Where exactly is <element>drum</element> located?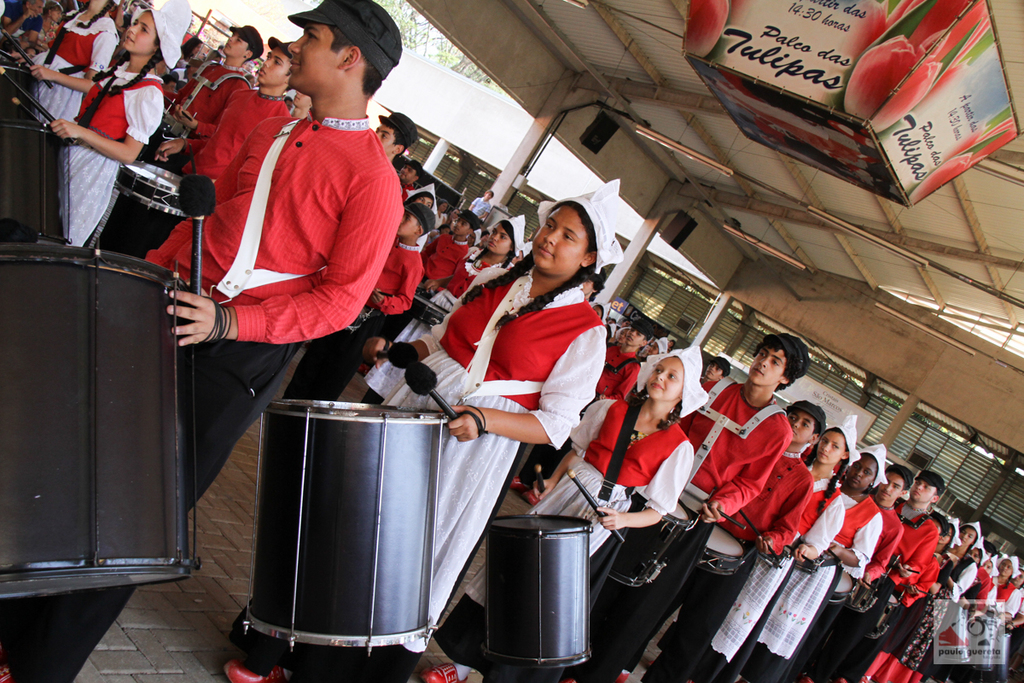
Its bounding box is bbox=(108, 161, 184, 221).
